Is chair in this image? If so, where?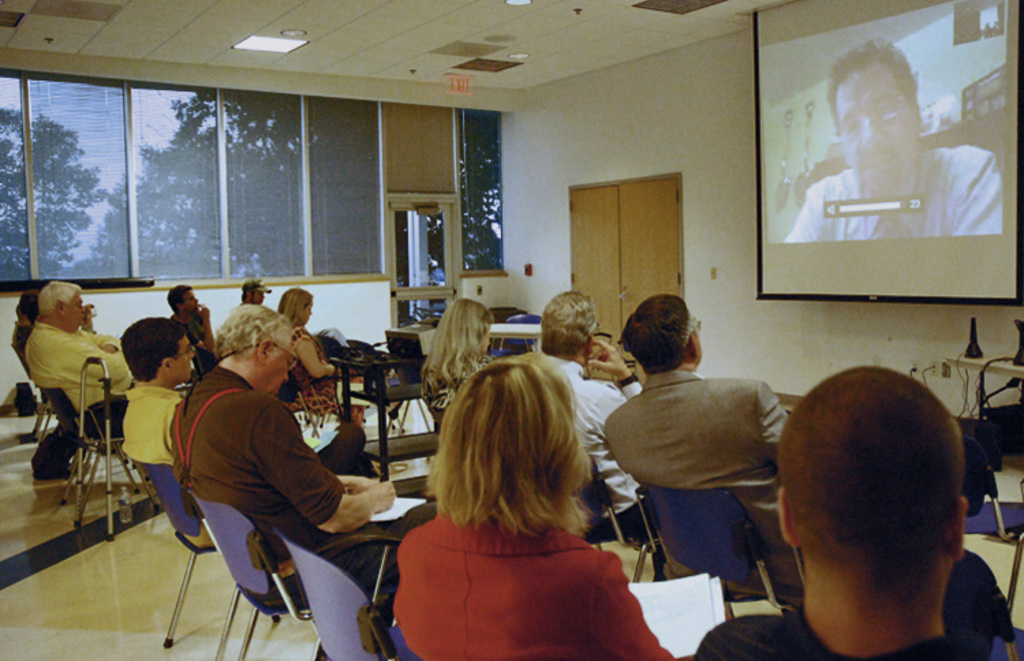
Yes, at {"left": 492, "top": 313, "right": 535, "bottom": 359}.
